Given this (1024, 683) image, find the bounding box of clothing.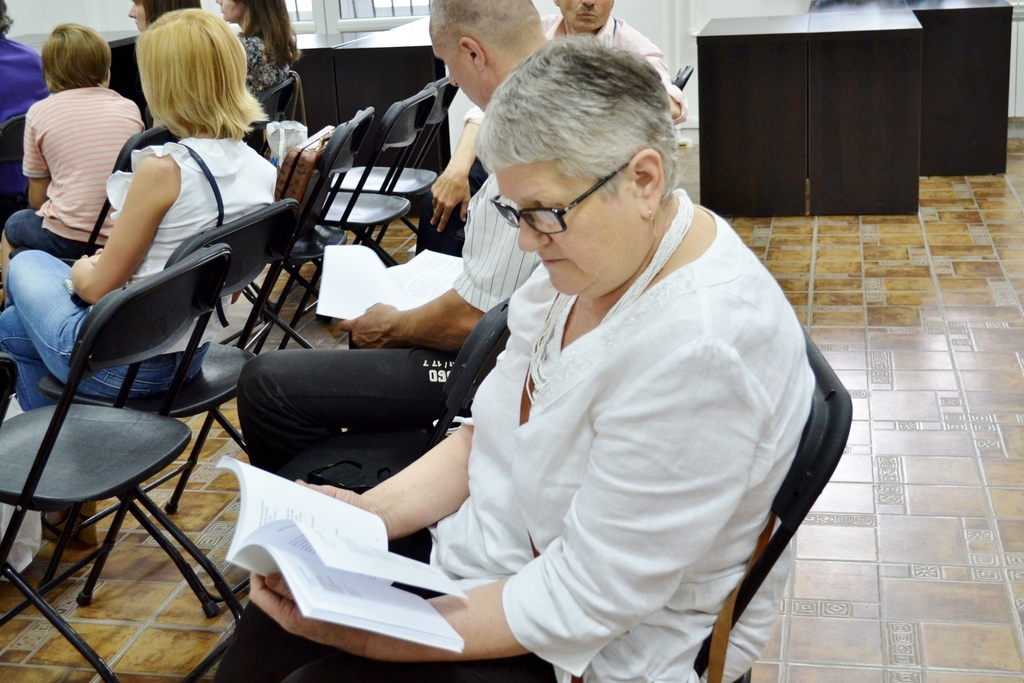
<box>0,220,85,269</box>.
